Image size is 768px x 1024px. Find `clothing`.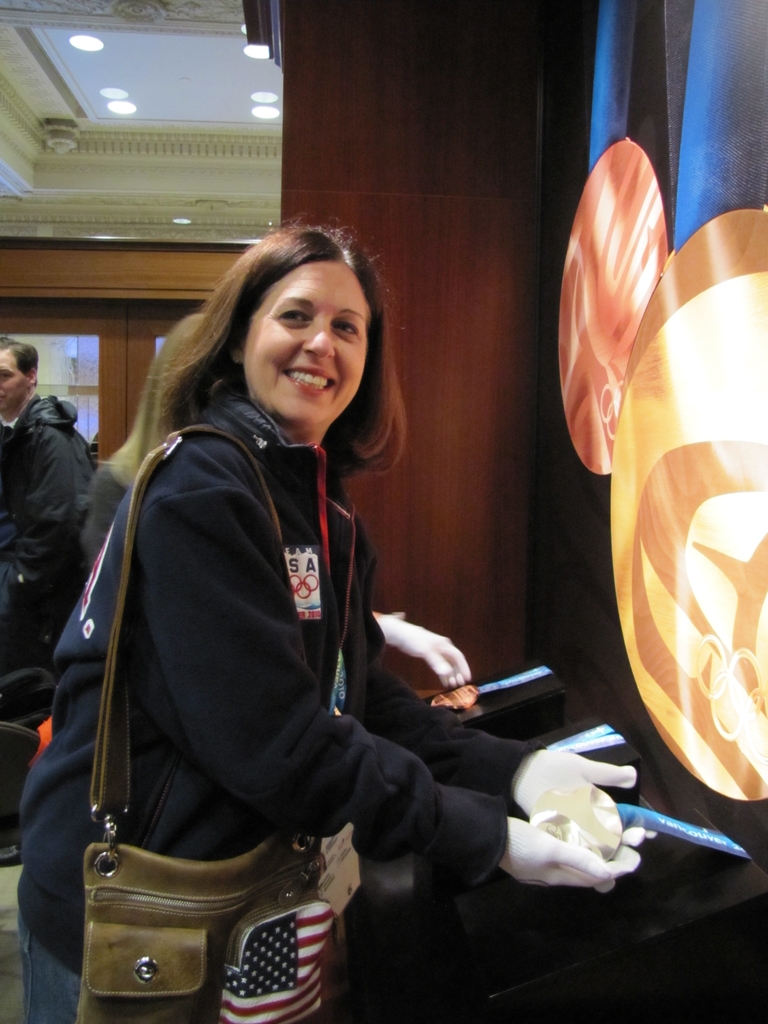
rect(100, 370, 513, 957).
